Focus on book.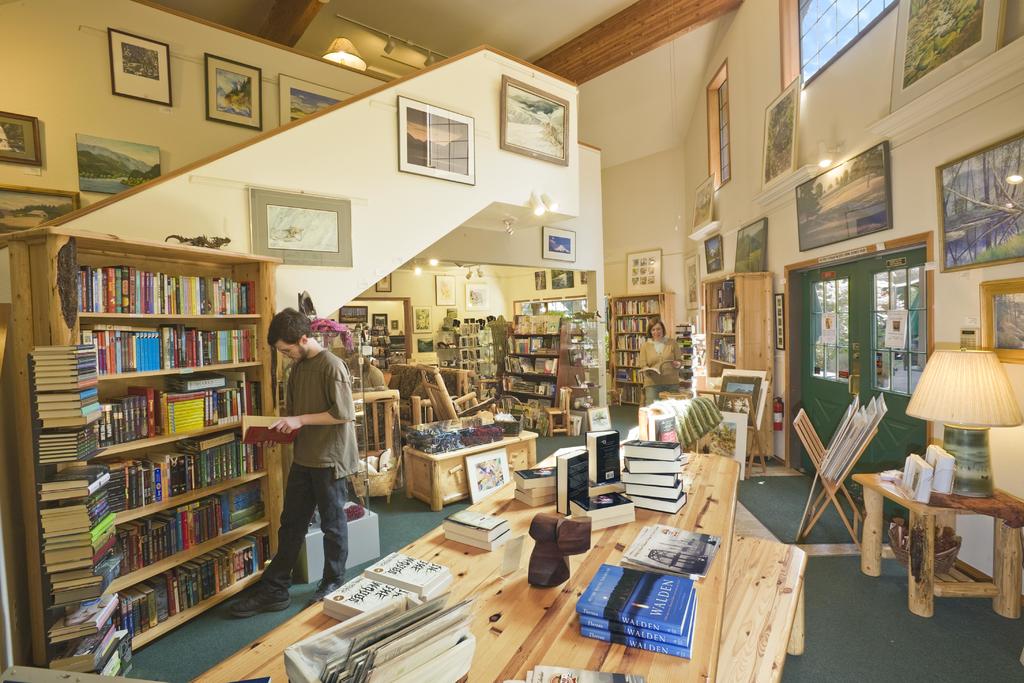
Focused at bbox=[925, 437, 955, 493].
